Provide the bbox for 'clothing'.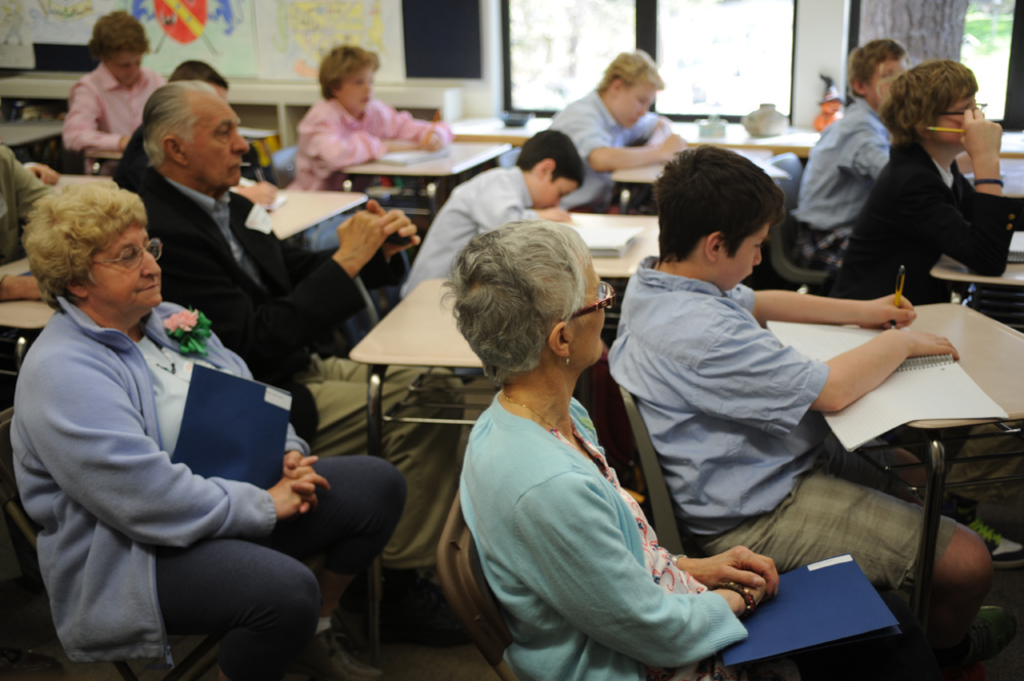
select_region(553, 94, 644, 214).
